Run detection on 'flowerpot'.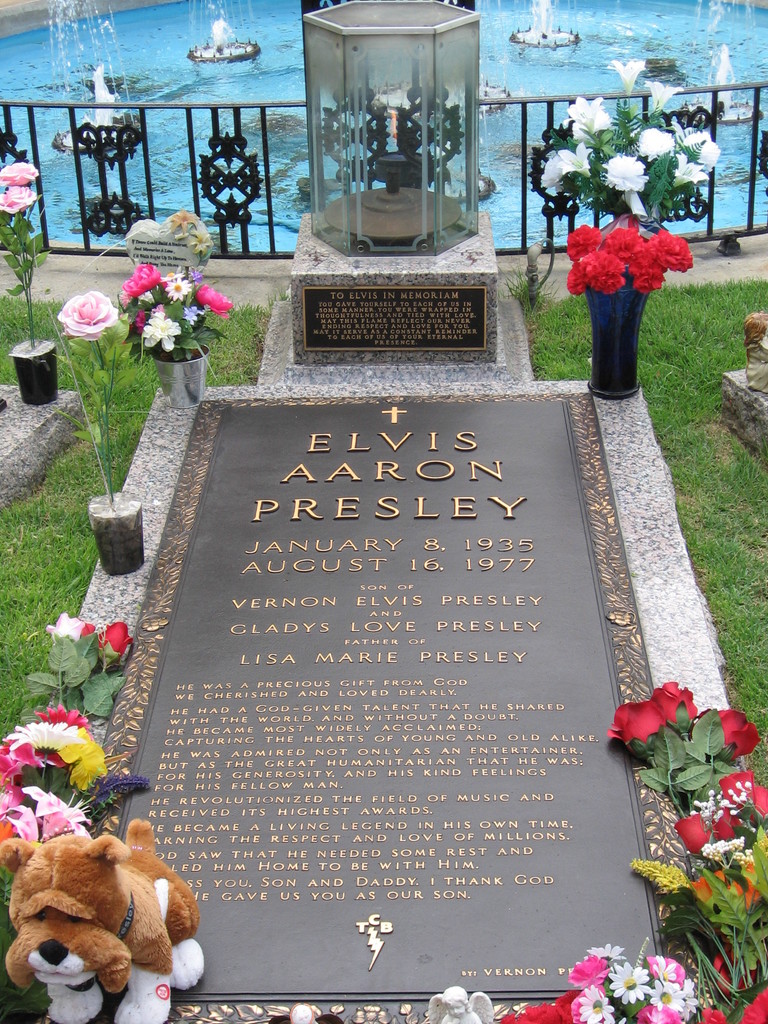
Result: <region>11, 339, 58, 404</region>.
